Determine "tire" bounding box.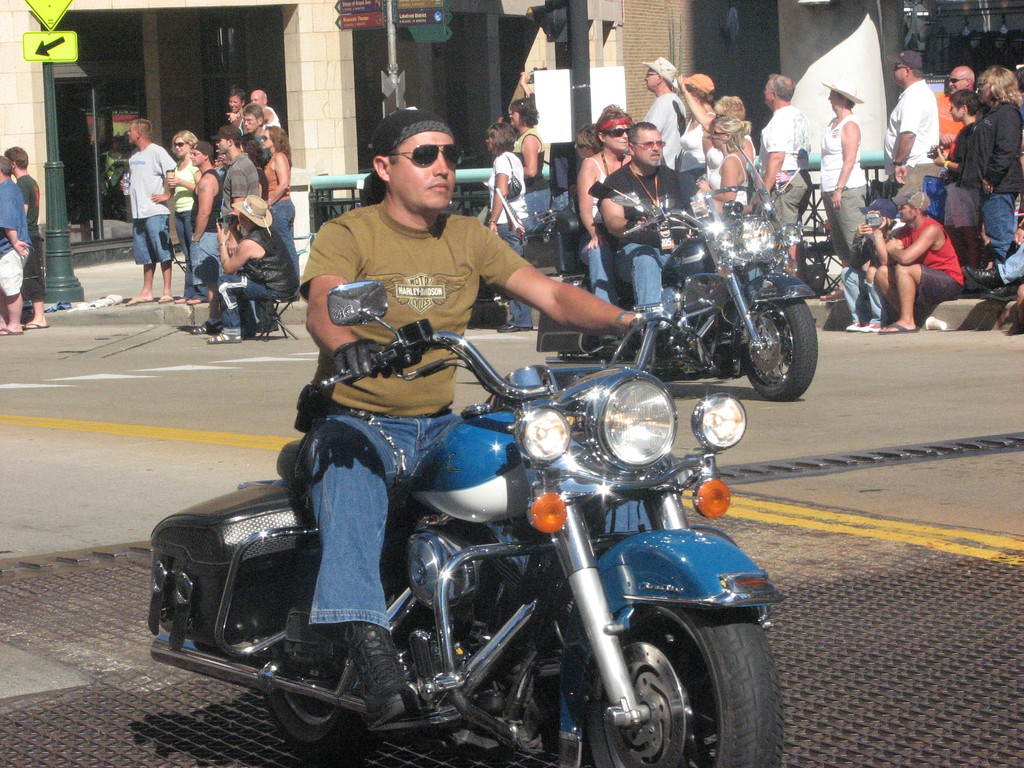
Determined: <region>580, 602, 803, 767</region>.
